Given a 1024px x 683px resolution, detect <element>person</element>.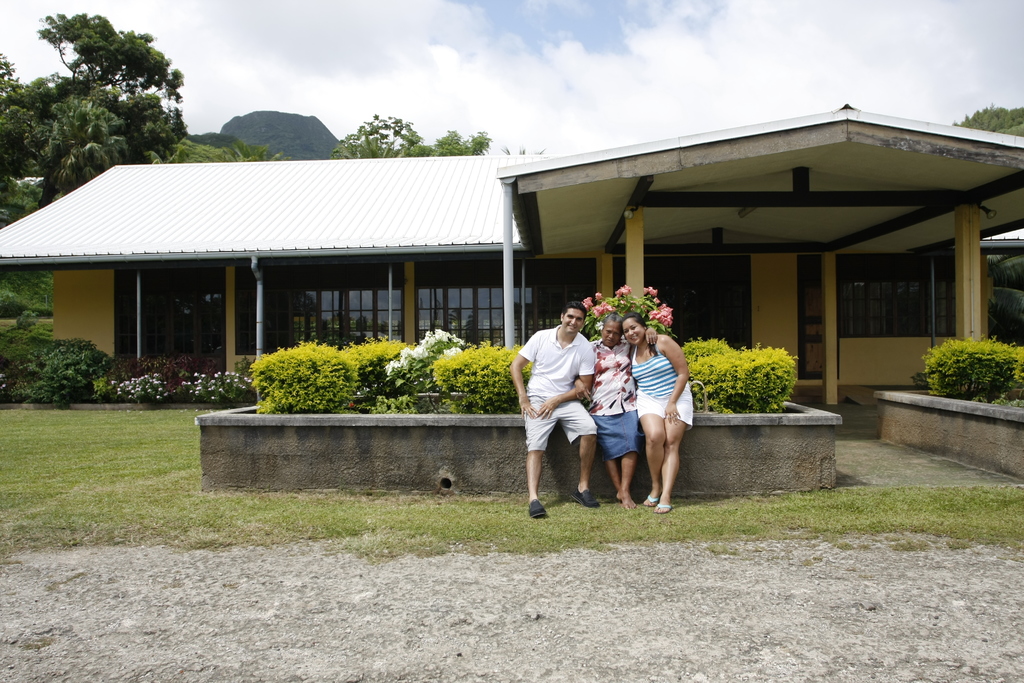
bbox=(577, 309, 660, 506).
